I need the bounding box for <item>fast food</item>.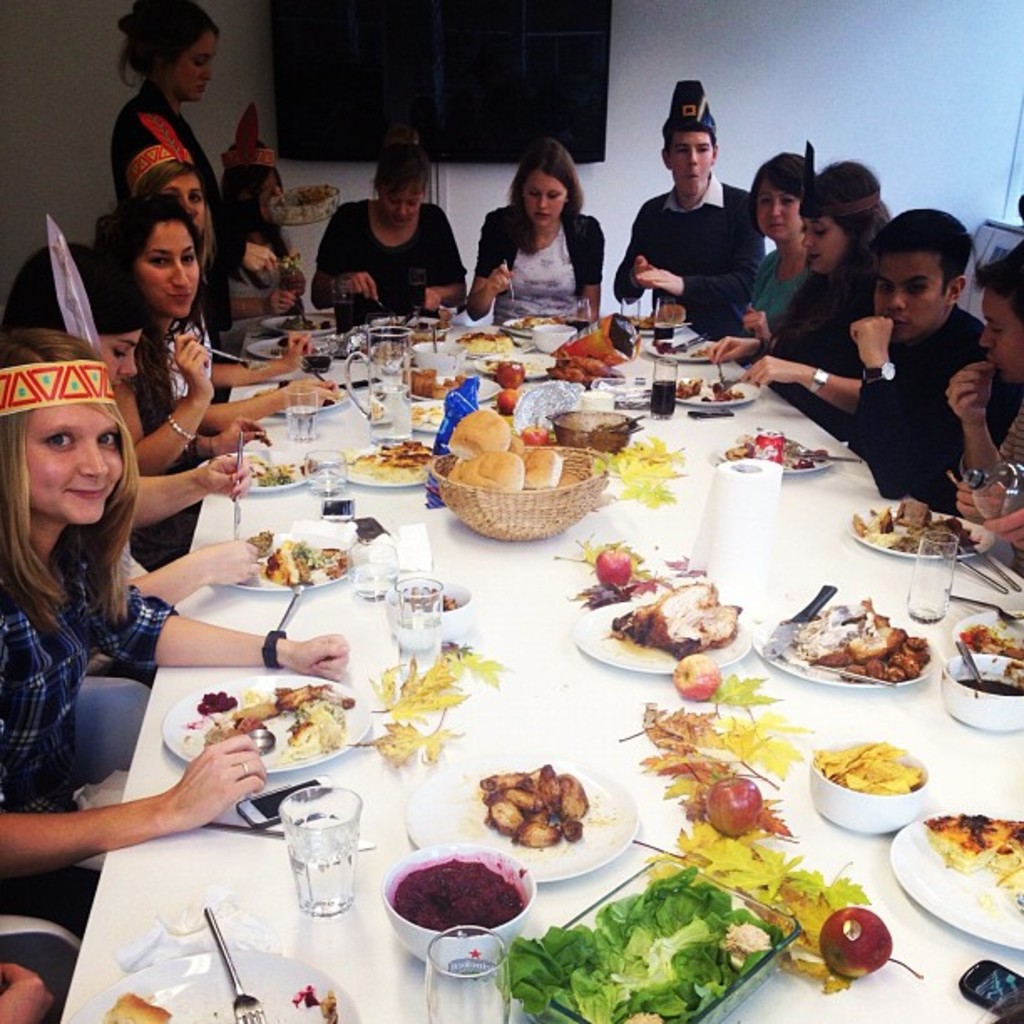
Here it is: {"x1": 246, "y1": 527, "x2": 274, "y2": 549}.
